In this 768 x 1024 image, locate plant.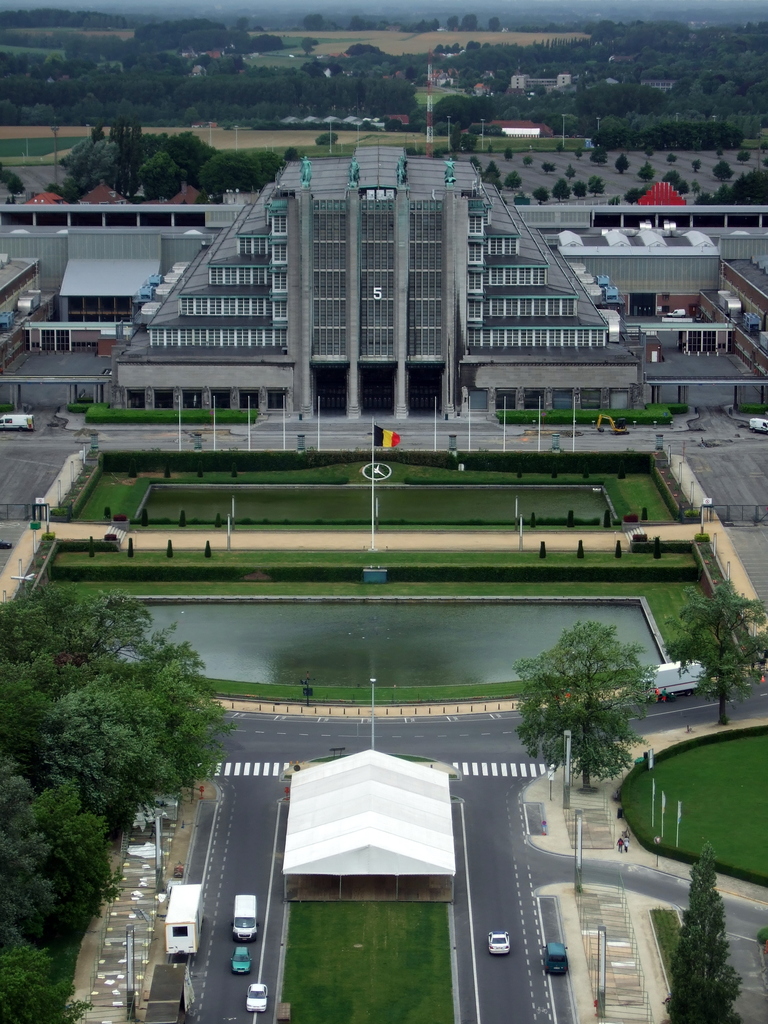
Bounding box: [164,539,172,558].
